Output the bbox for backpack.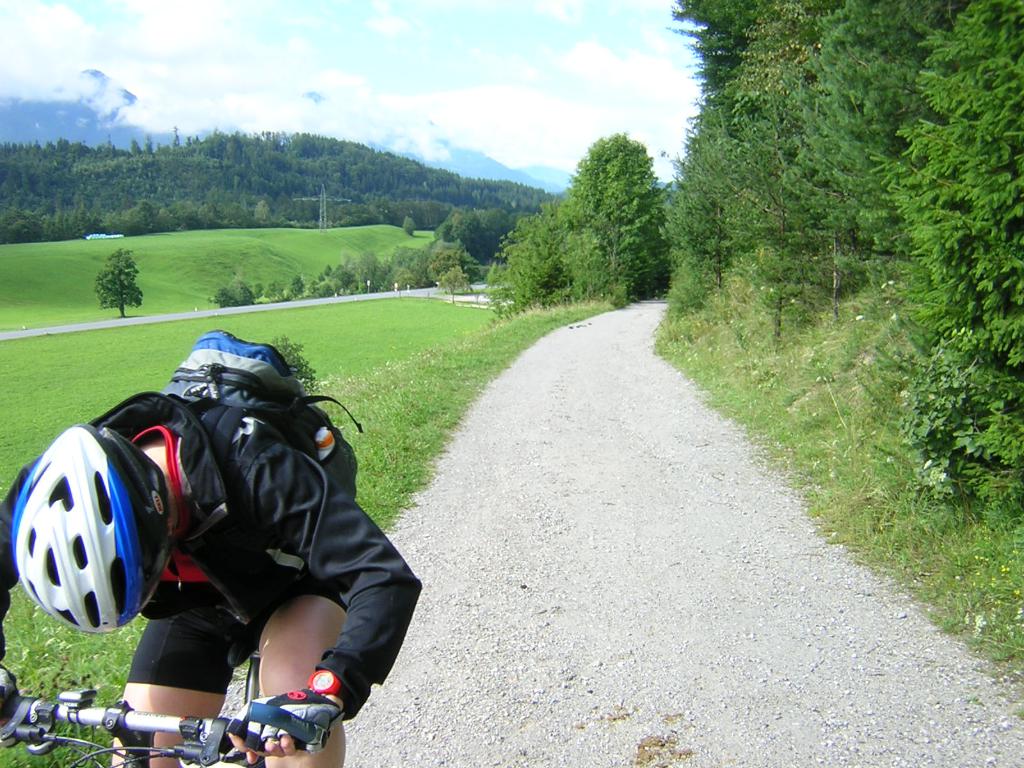
(left=168, top=329, right=365, bottom=499).
